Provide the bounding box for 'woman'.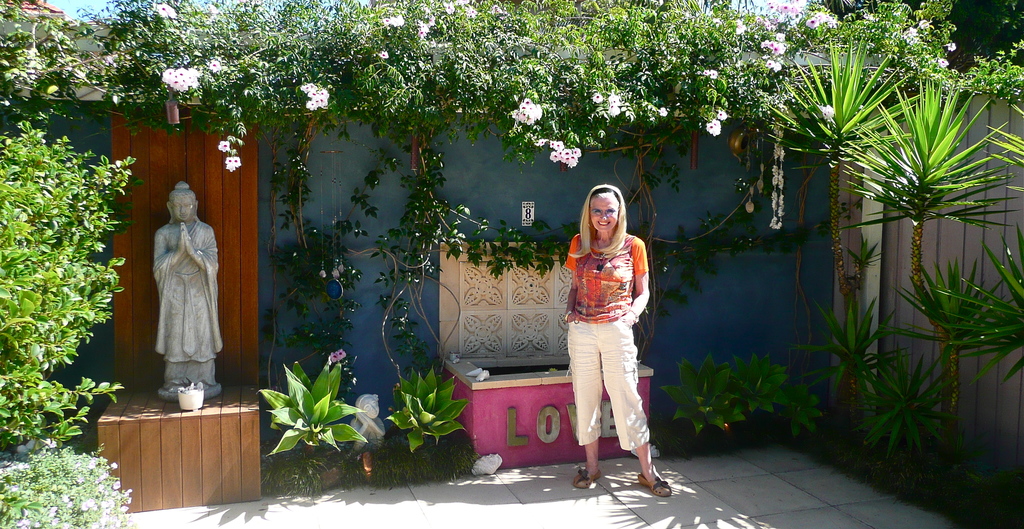
locate(555, 177, 660, 489).
